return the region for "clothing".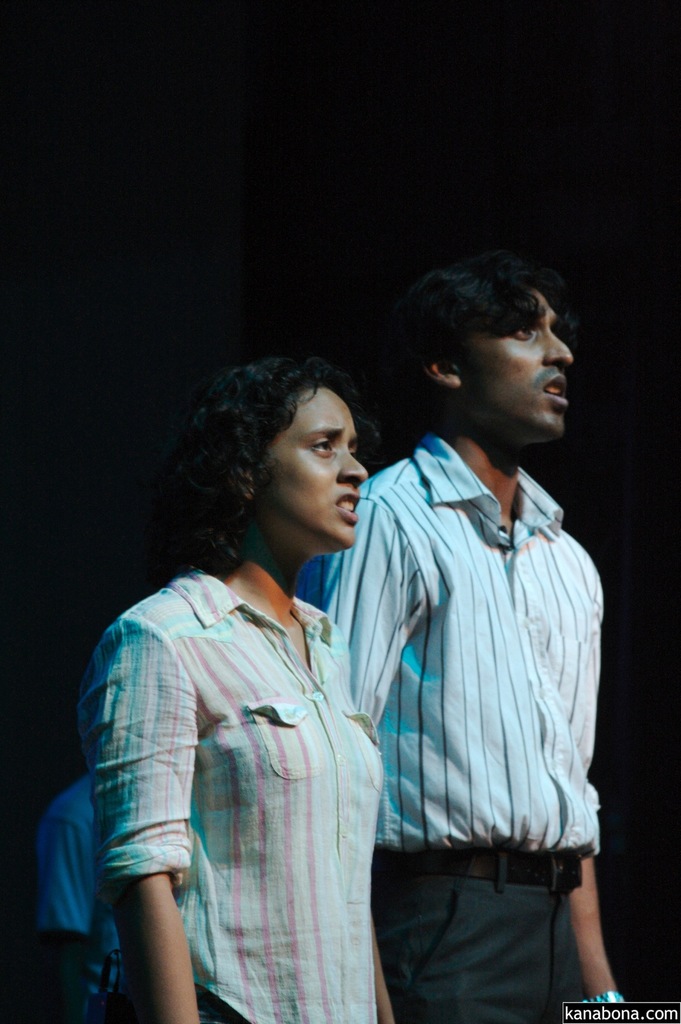
box=[297, 430, 603, 1023].
